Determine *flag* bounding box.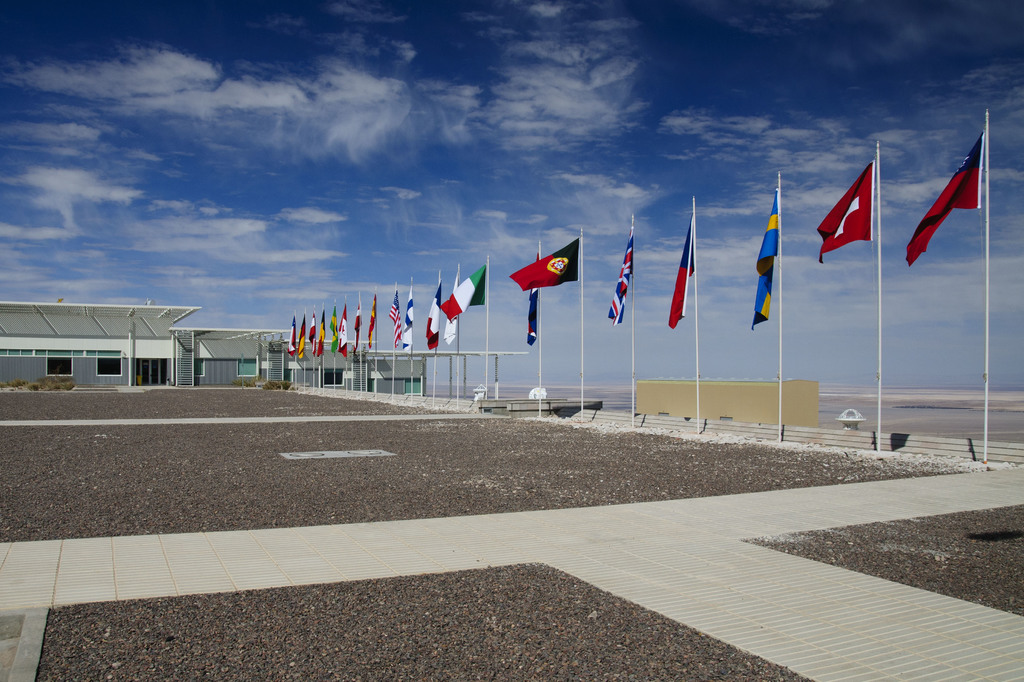
Determined: 296:315:311:360.
